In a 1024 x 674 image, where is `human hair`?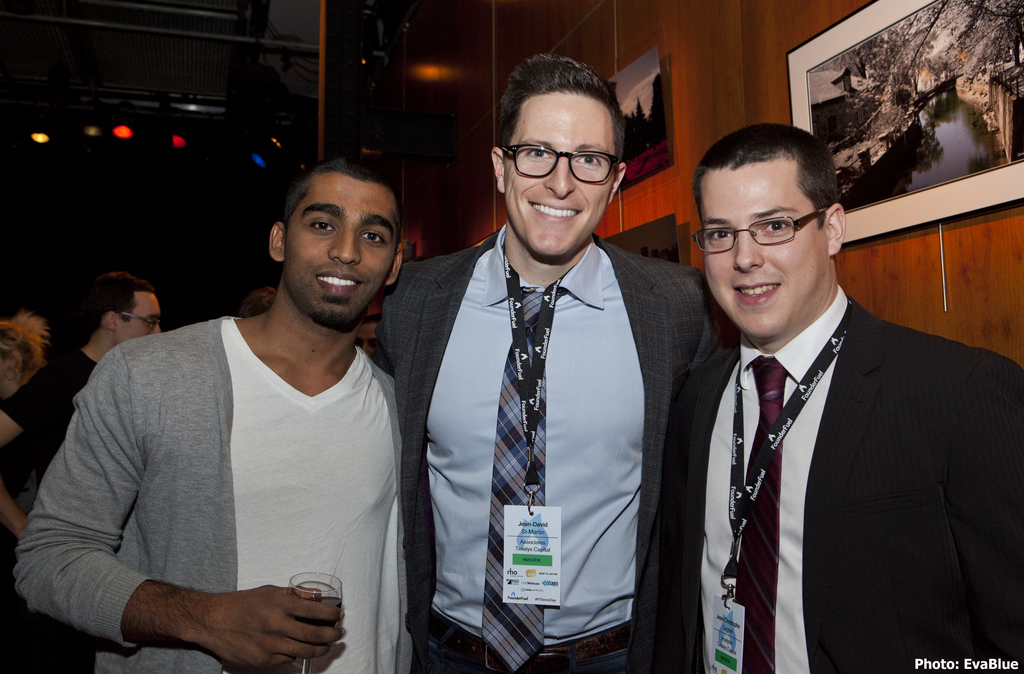
detection(282, 153, 404, 252).
